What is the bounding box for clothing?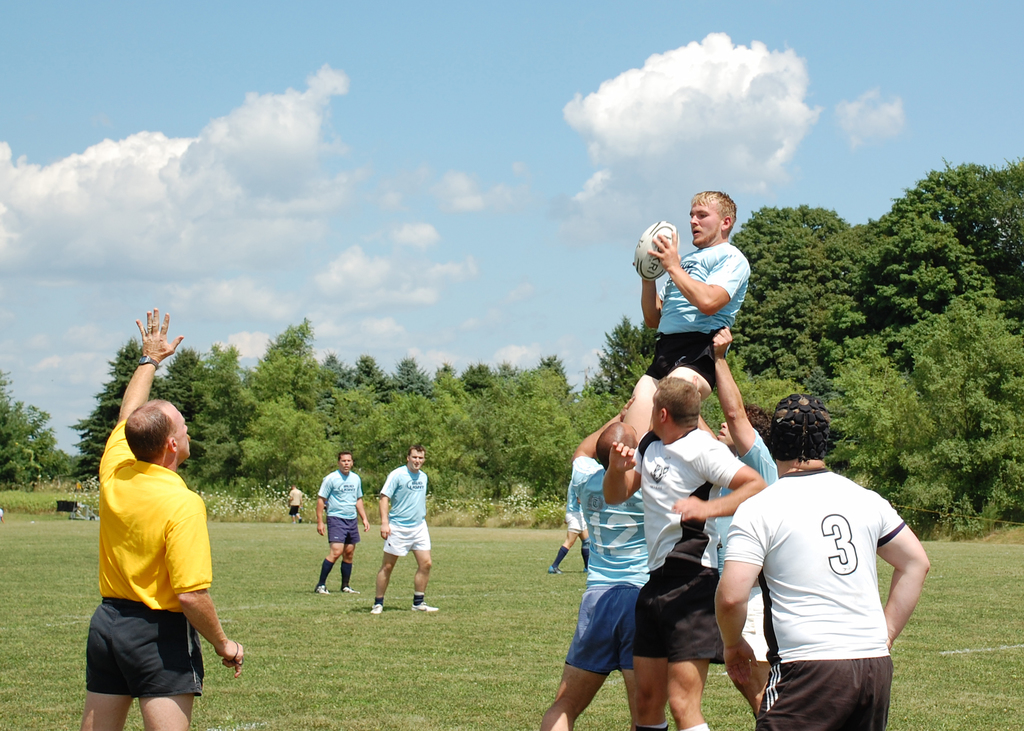
(x1=717, y1=428, x2=776, y2=664).
